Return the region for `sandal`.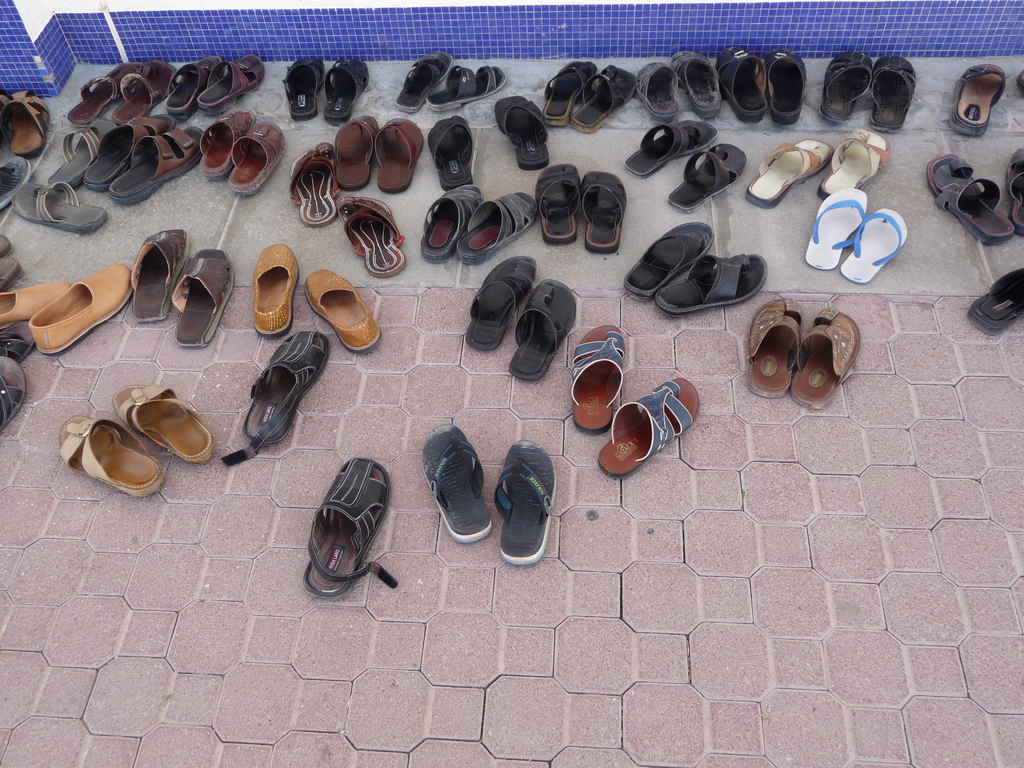
(left=419, top=182, right=483, bottom=262).
